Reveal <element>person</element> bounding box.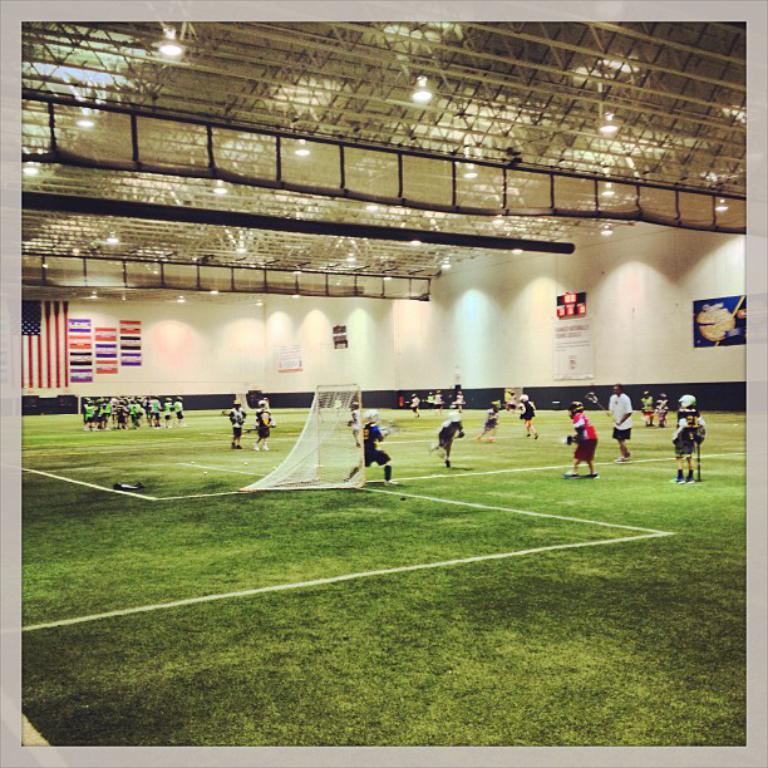
Revealed: region(251, 393, 275, 448).
